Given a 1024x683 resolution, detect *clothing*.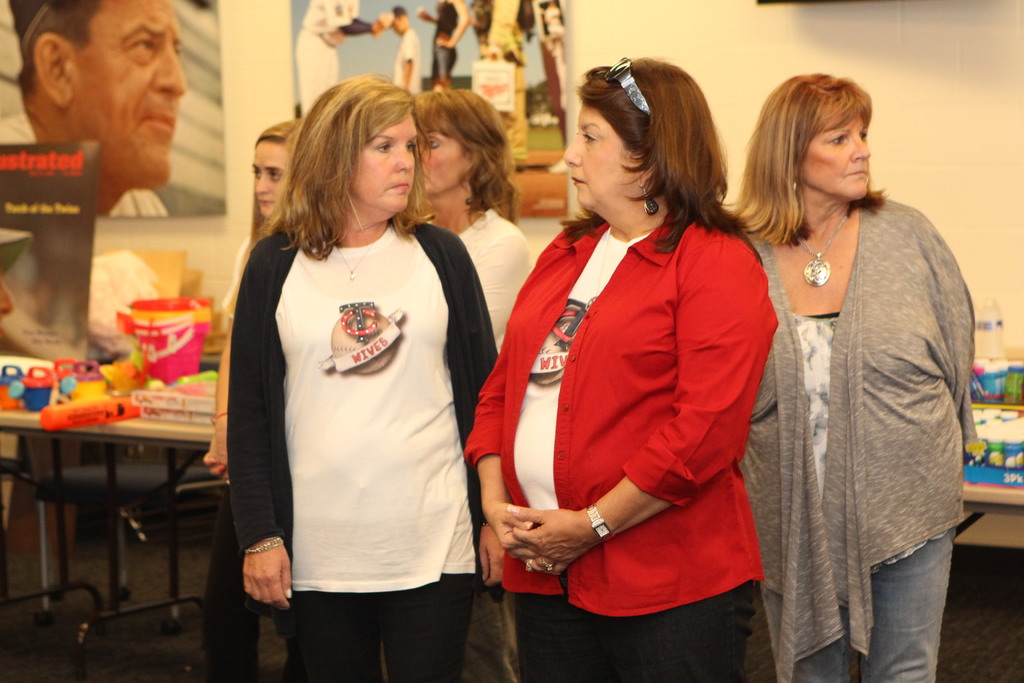
(735,190,975,682).
